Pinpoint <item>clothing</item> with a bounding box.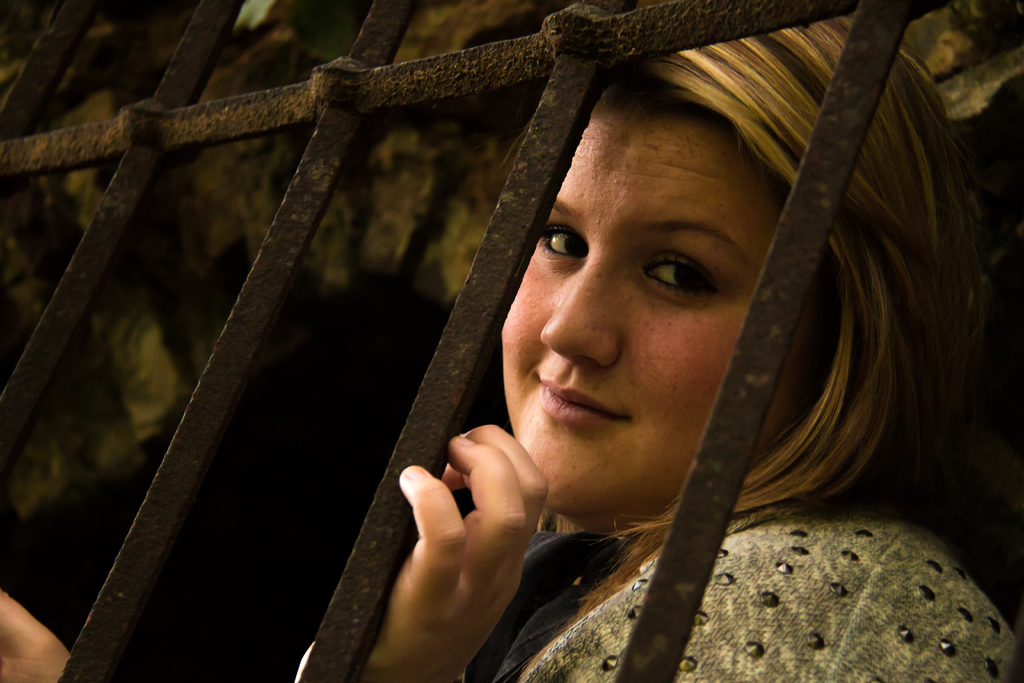
locate(460, 500, 1018, 682).
